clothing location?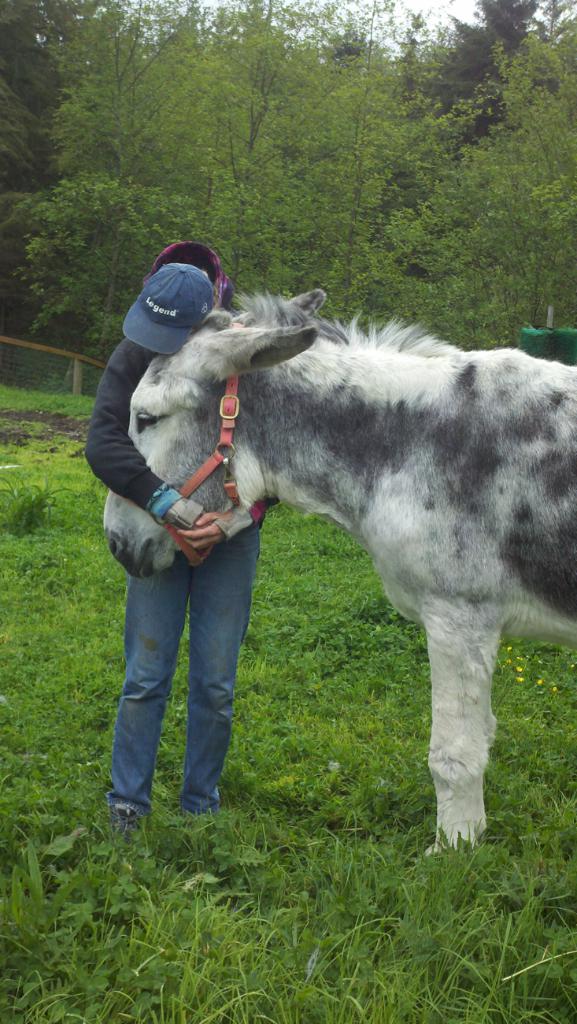
pyautogui.locateOnScreen(94, 344, 258, 804)
